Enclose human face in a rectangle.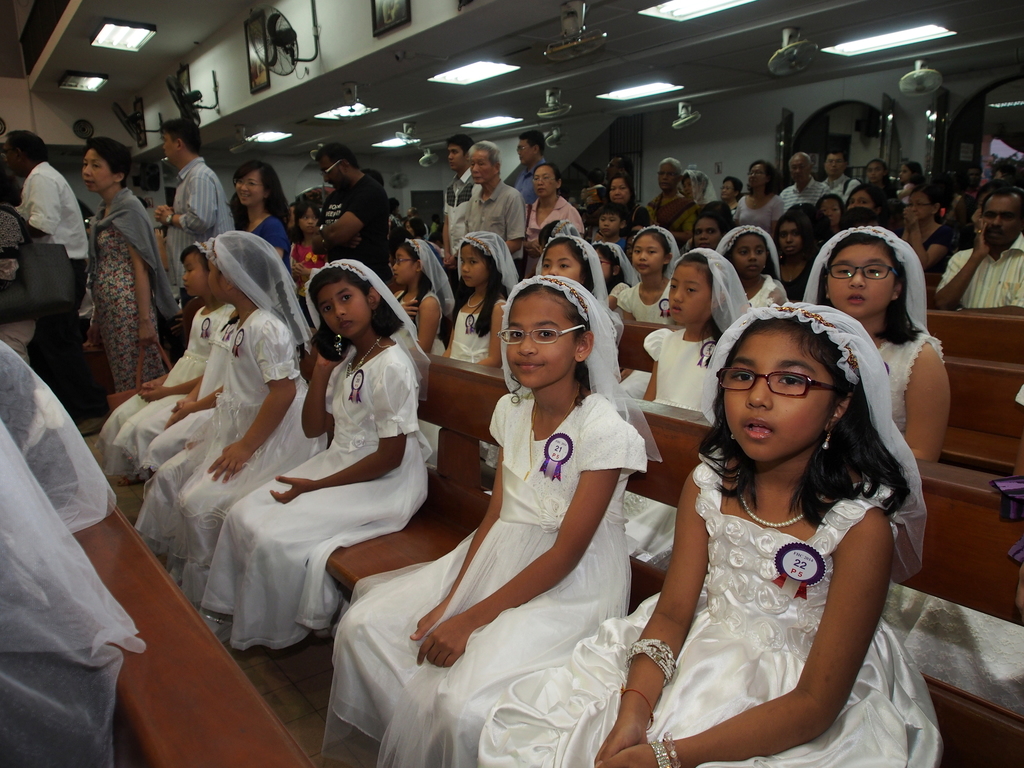
pyautogui.locateOnScreen(666, 263, 710, 323).
